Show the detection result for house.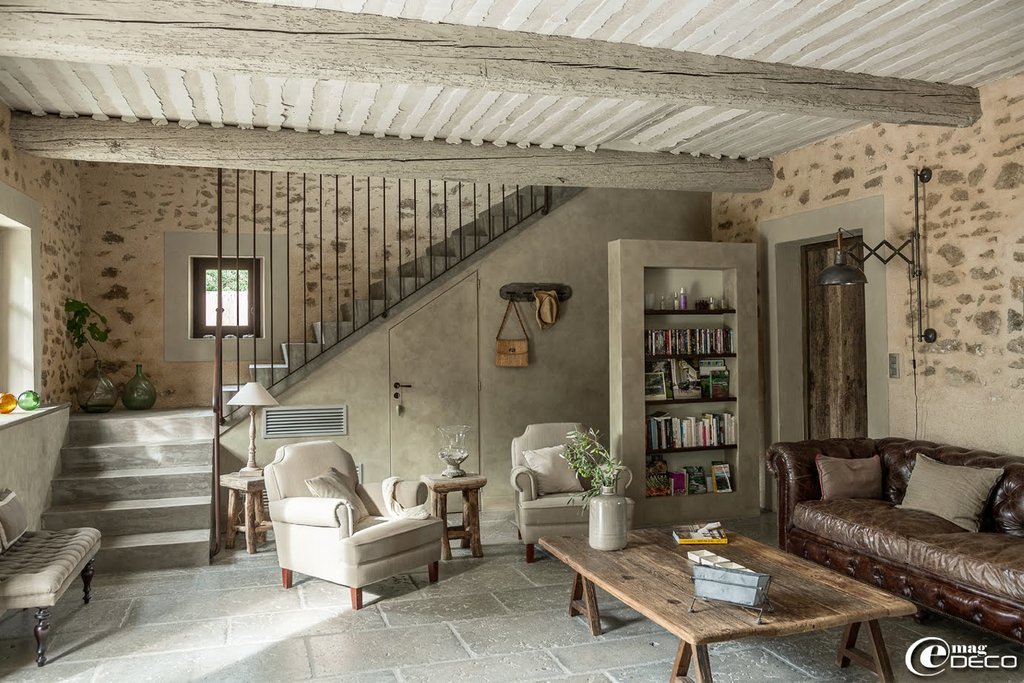
<region>0, 0, 1023, 682</region>.
